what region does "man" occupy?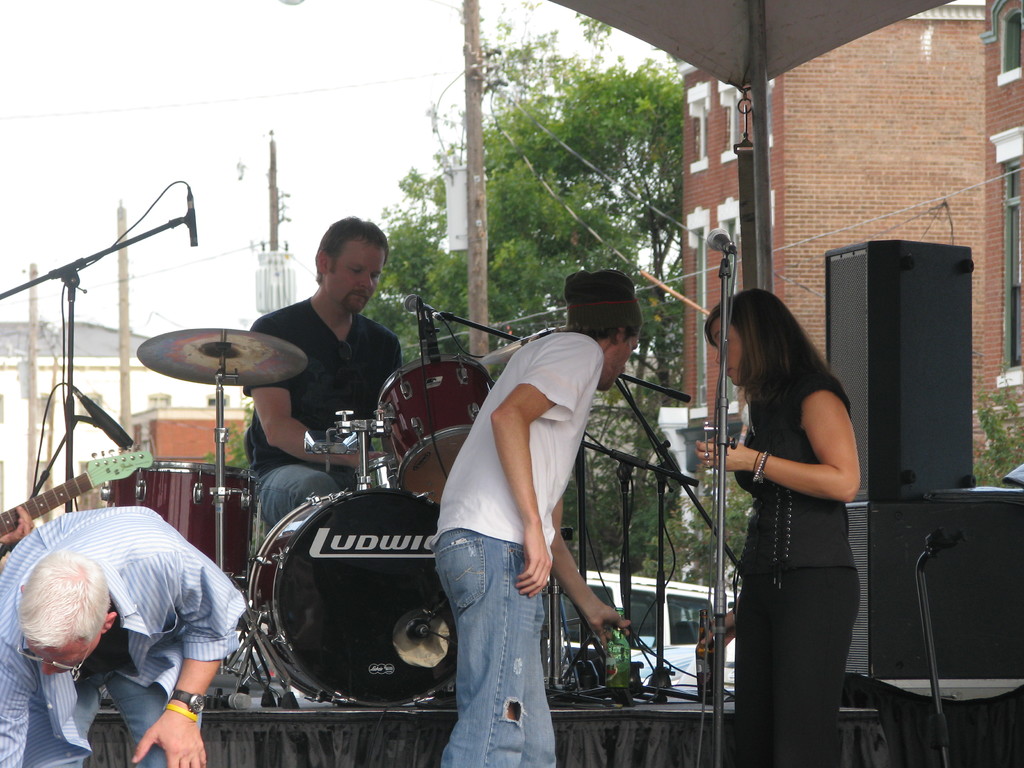
locate(435, 263, 646, 767).
